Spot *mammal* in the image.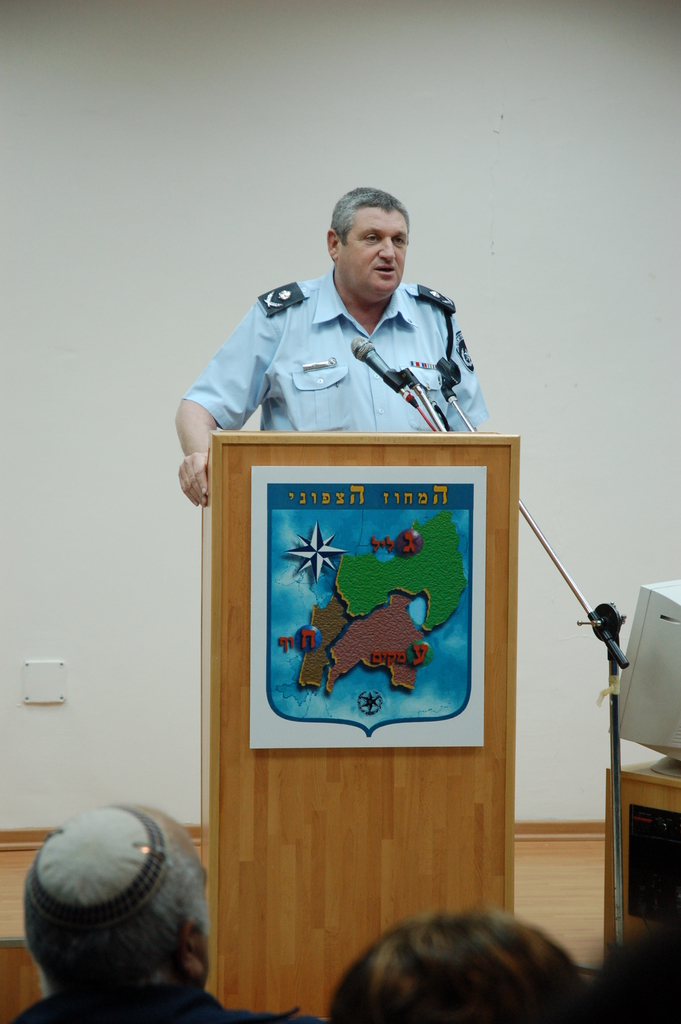
*mammal* found at {"left": 174, "top": 187, "right": 491, "bottom": 507}.
